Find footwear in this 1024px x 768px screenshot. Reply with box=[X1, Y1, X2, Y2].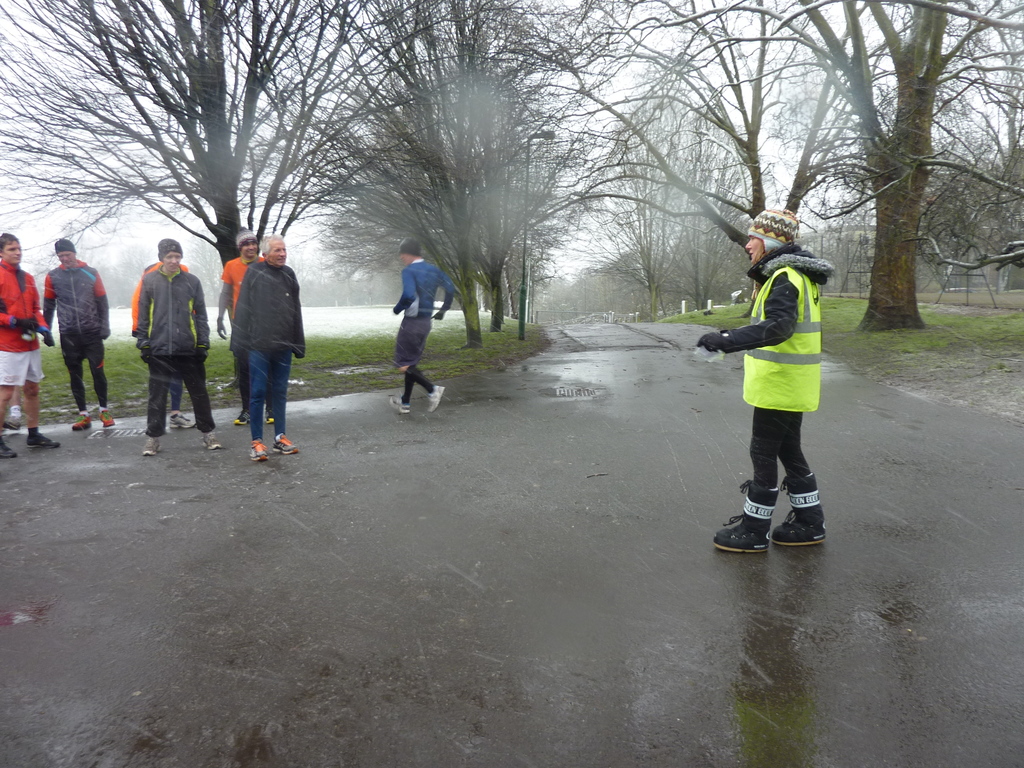
box=[201, 433, 225, 452].
